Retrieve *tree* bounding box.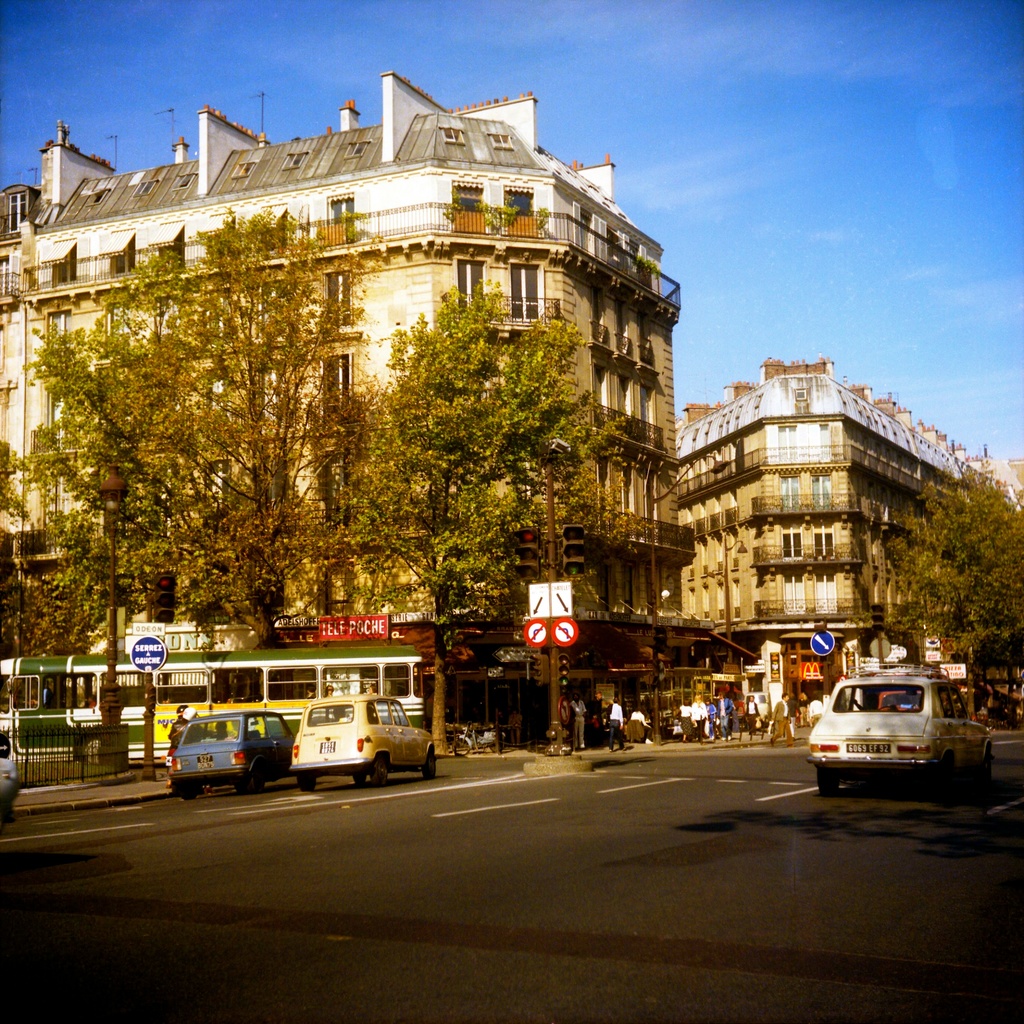
Bounding box: 896:454:1023:679.
